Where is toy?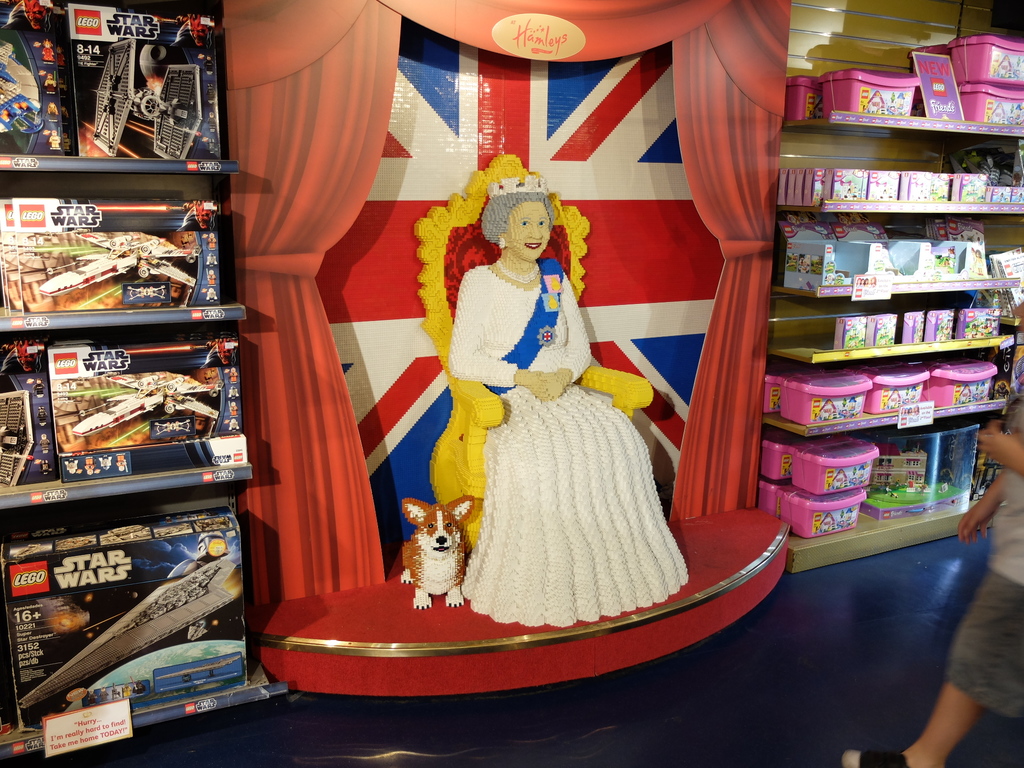
112,452,129,474.
